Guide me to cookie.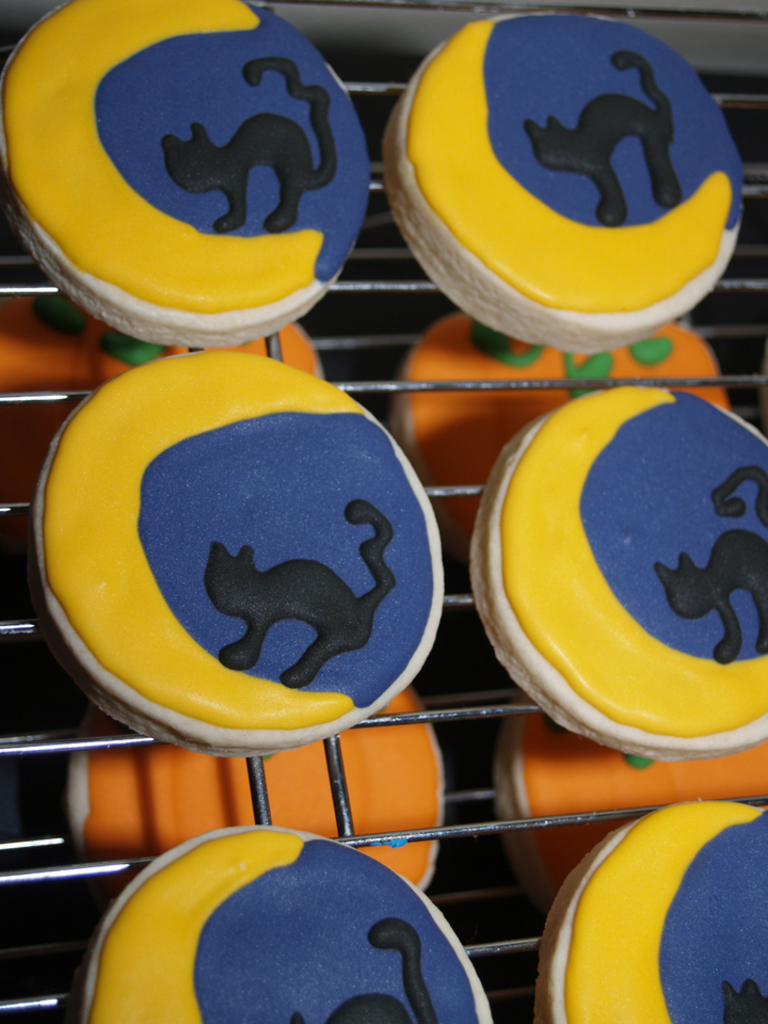
Guidance: x1=383 y1=0 x2=751 y2=354.
